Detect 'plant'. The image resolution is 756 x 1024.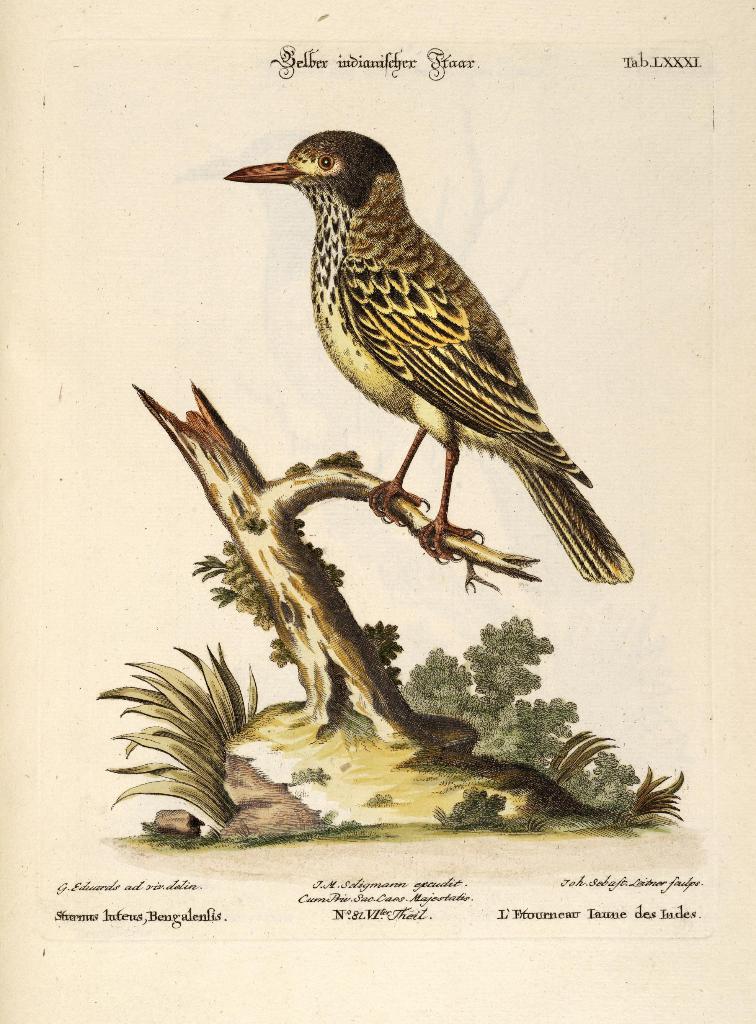
628, 765, 689, 824.
